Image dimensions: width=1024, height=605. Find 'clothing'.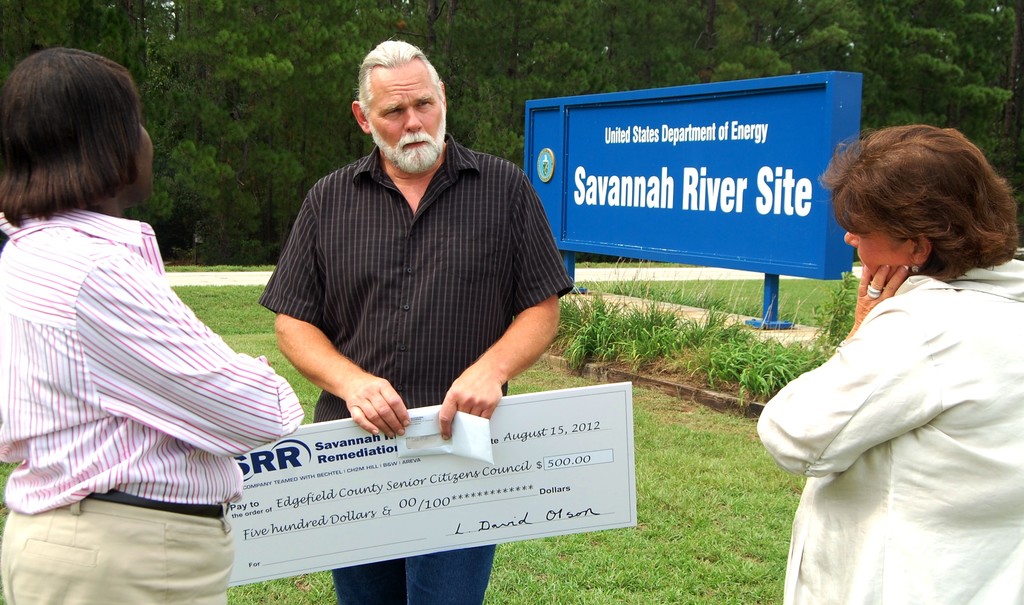
crop(0, 206, 307, 604).
